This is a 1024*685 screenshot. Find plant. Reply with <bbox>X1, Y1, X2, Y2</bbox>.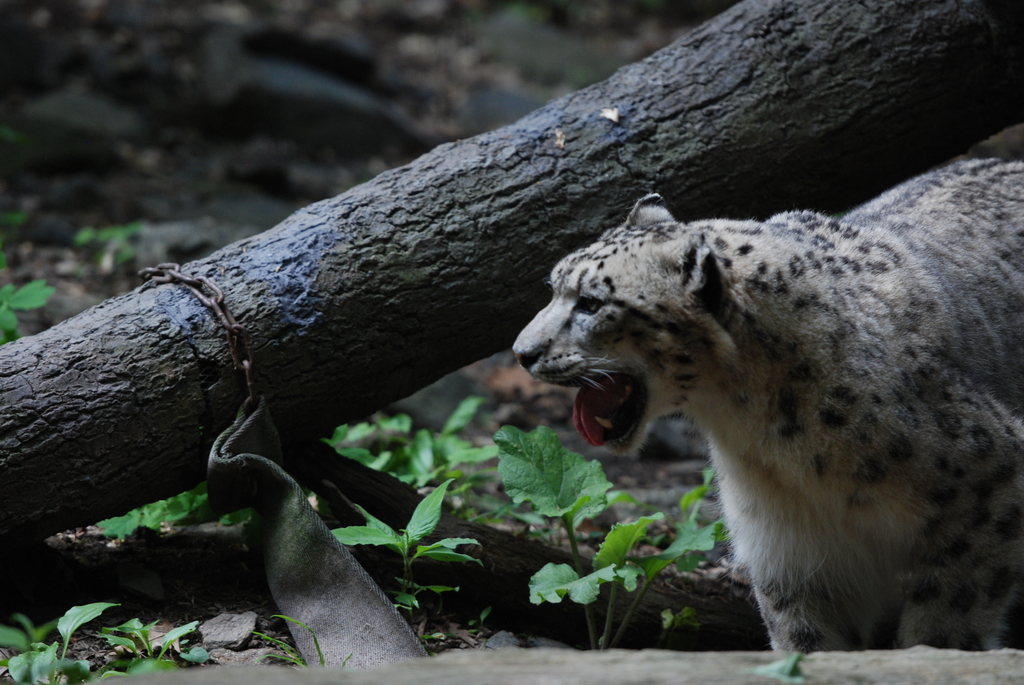
<bbox>248, 611, 349, 675</bbox>.
